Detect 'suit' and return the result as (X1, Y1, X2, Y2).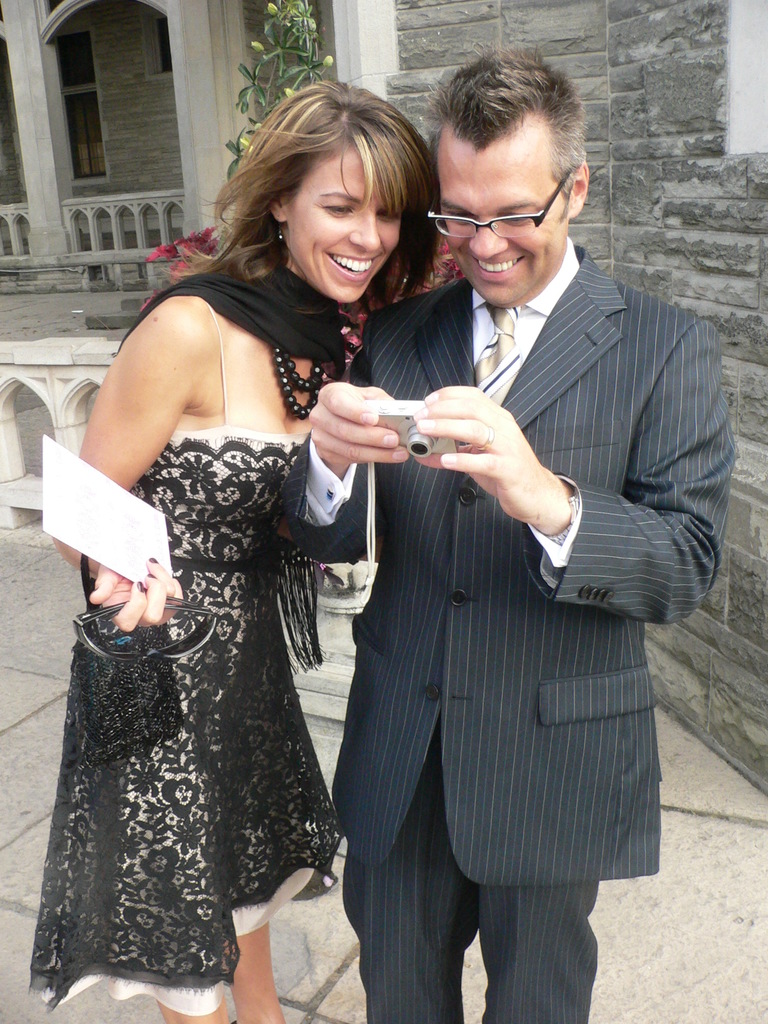
(323, 220, 703, 872).
